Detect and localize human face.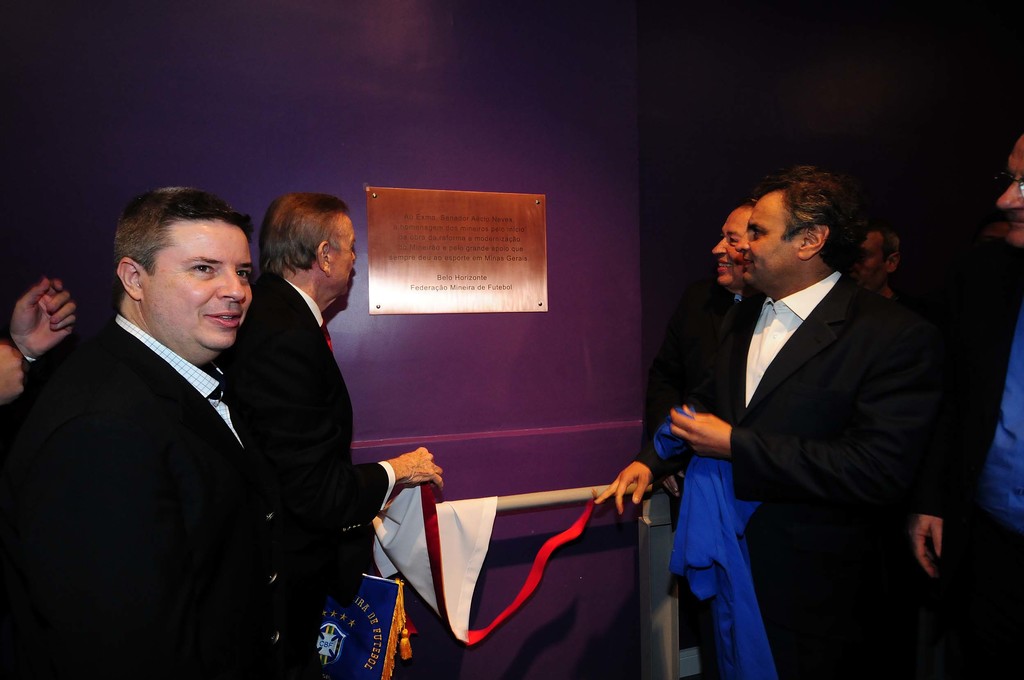
Localized at locate(145, 223, 253, 345).
